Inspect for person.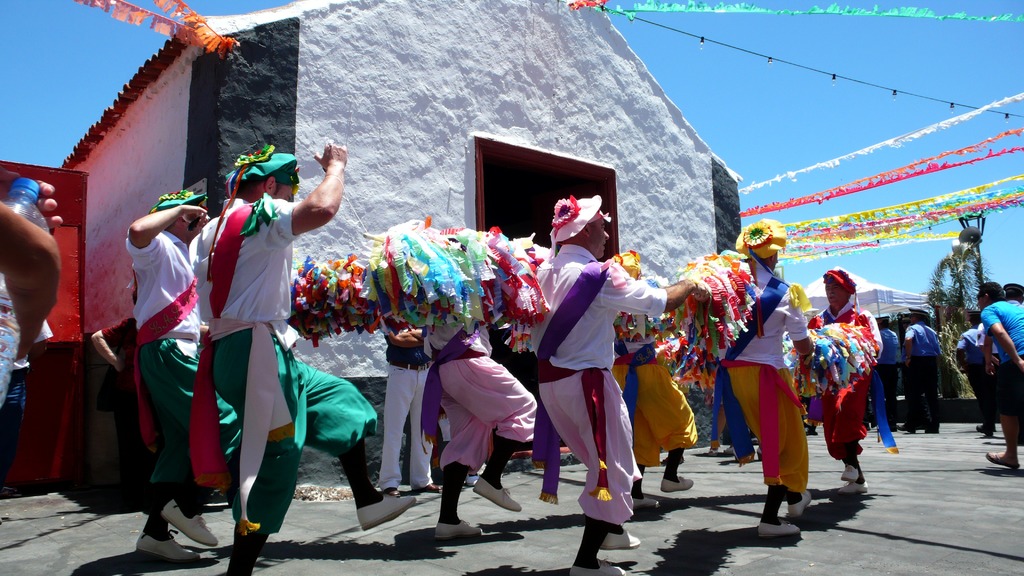
Inspection: 872/317/902/431.
